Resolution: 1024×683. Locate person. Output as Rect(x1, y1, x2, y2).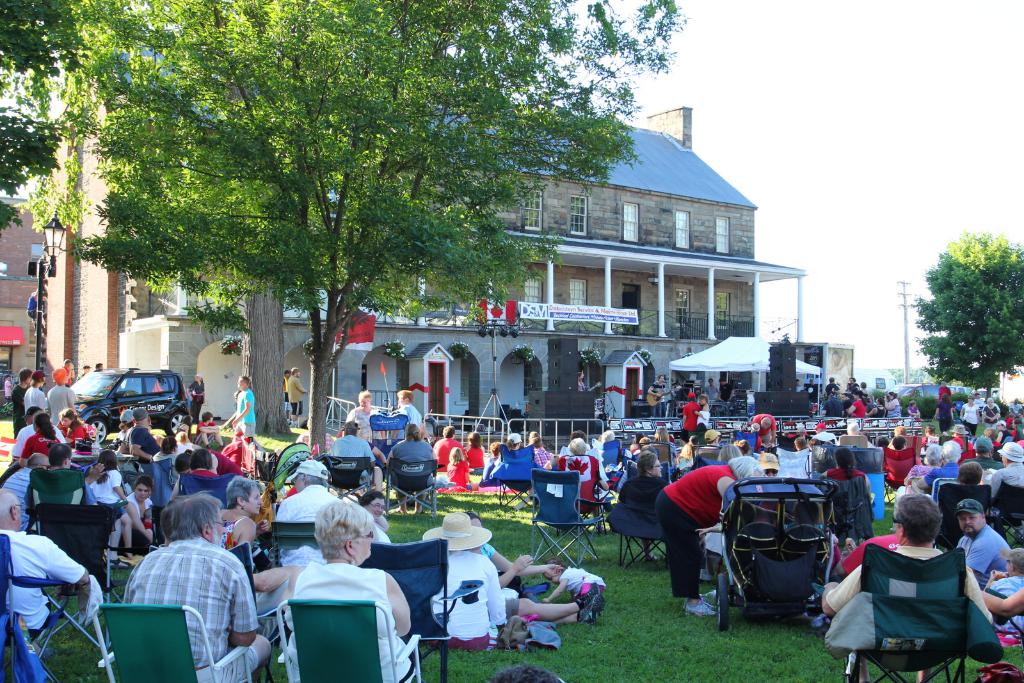
Rect(547, 428, 593, 470).
